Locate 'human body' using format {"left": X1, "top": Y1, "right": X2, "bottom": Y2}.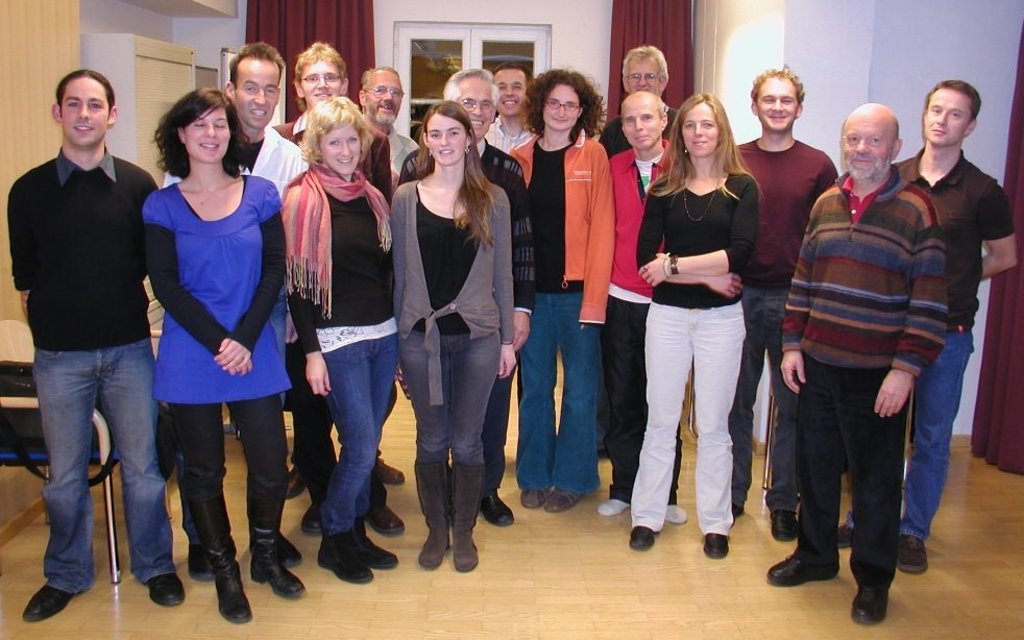
{"left": 21, "top": 59, "right": 157, "bottom": 625}.
